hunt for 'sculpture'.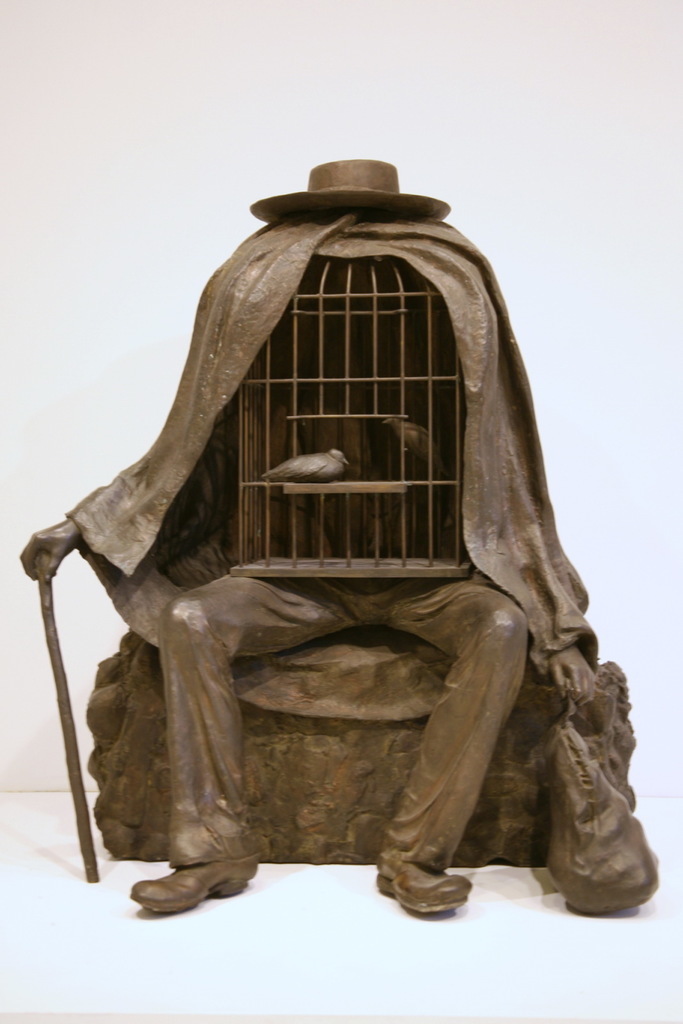
Hunted down at <box>20,155,663,932</box>.
